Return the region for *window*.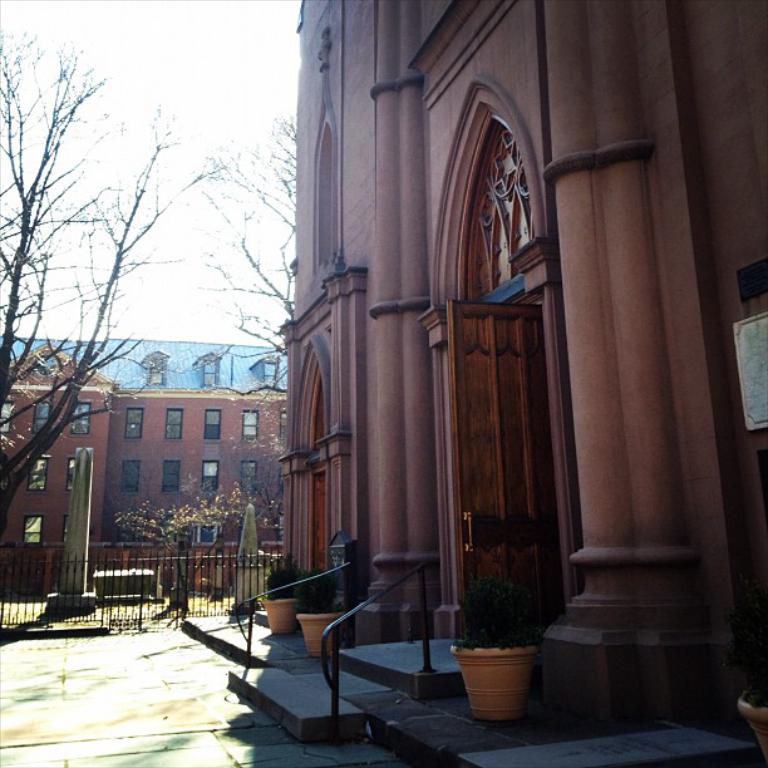
select_region(240, 412, 261, 439).
